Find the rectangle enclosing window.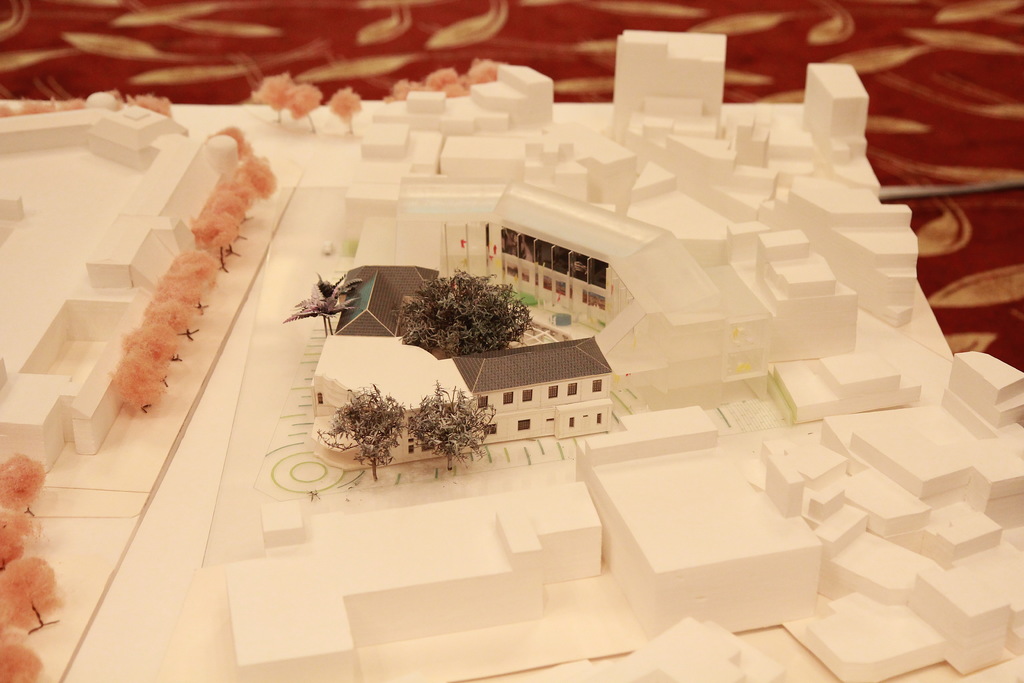
[594, 381, 604, 392].
